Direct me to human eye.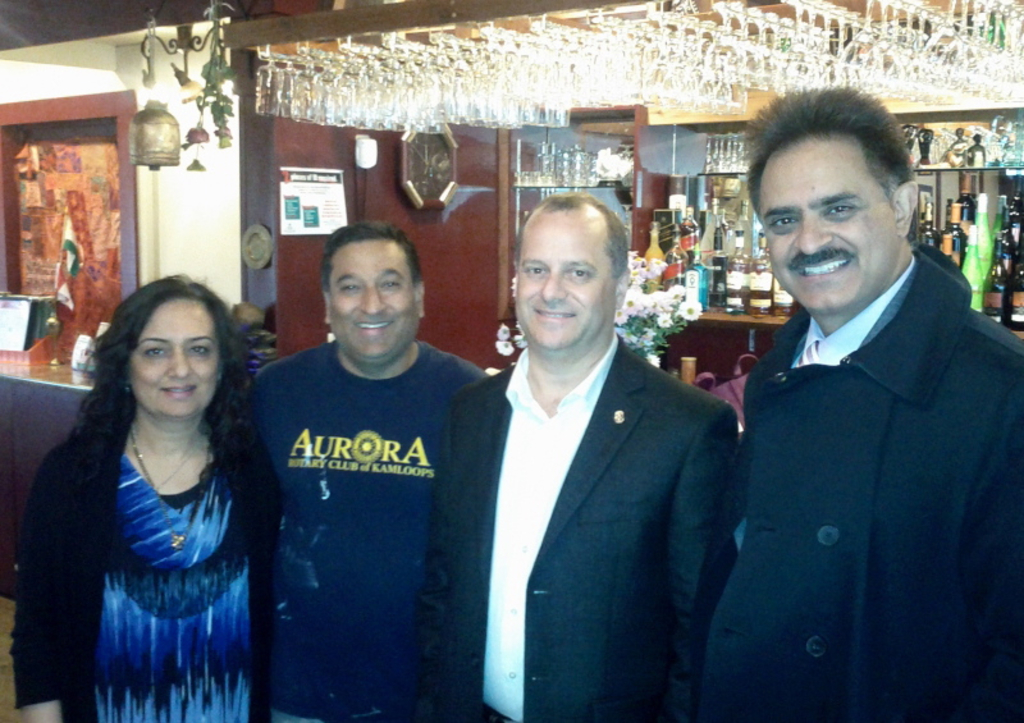
Direction: [x1=340, y1=280, x2=364, y2=293].
